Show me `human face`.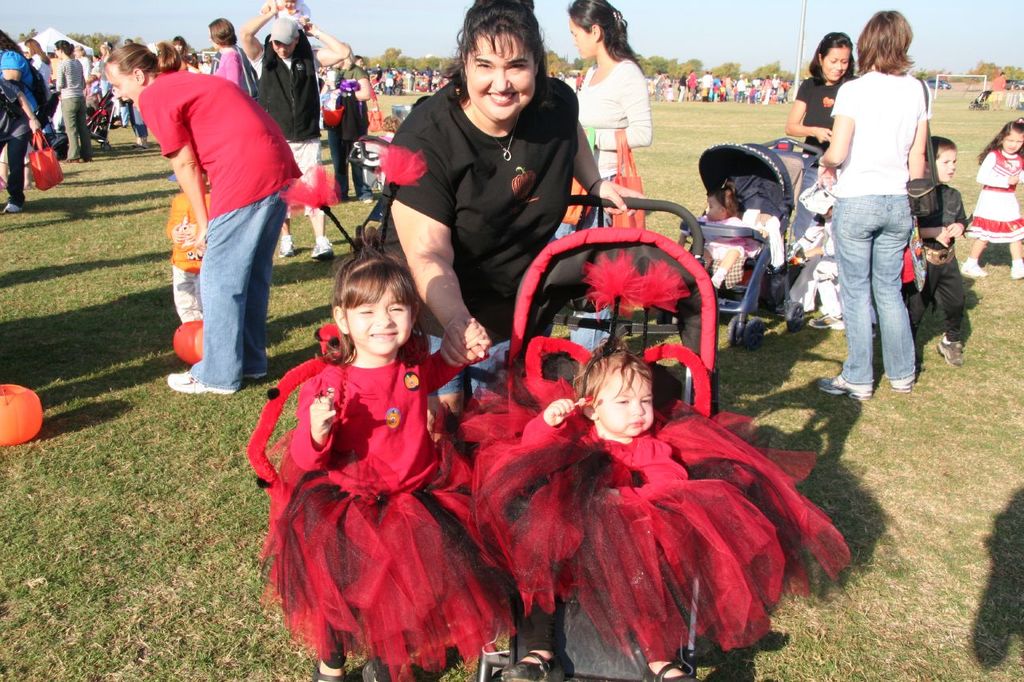
`human face` is here: detection(568, 16, 594, 63).
